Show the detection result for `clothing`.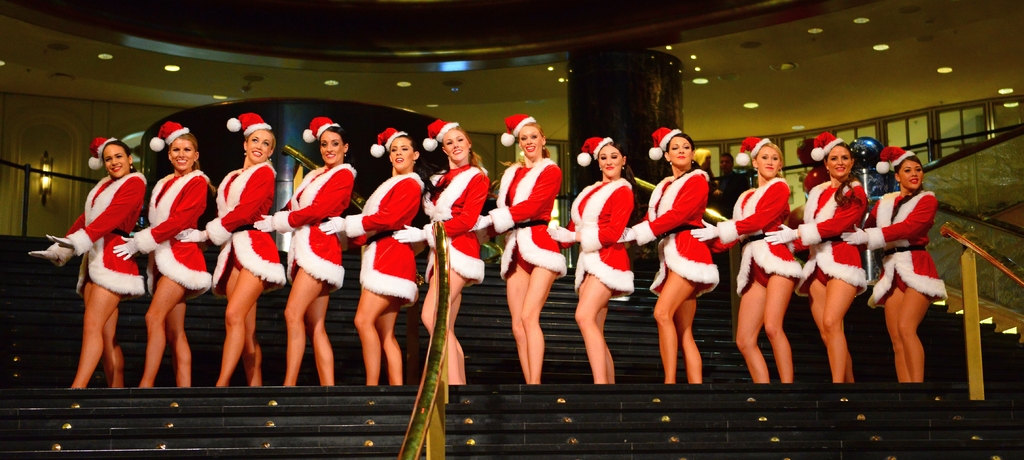
rect(51, 170, 152, 299).
